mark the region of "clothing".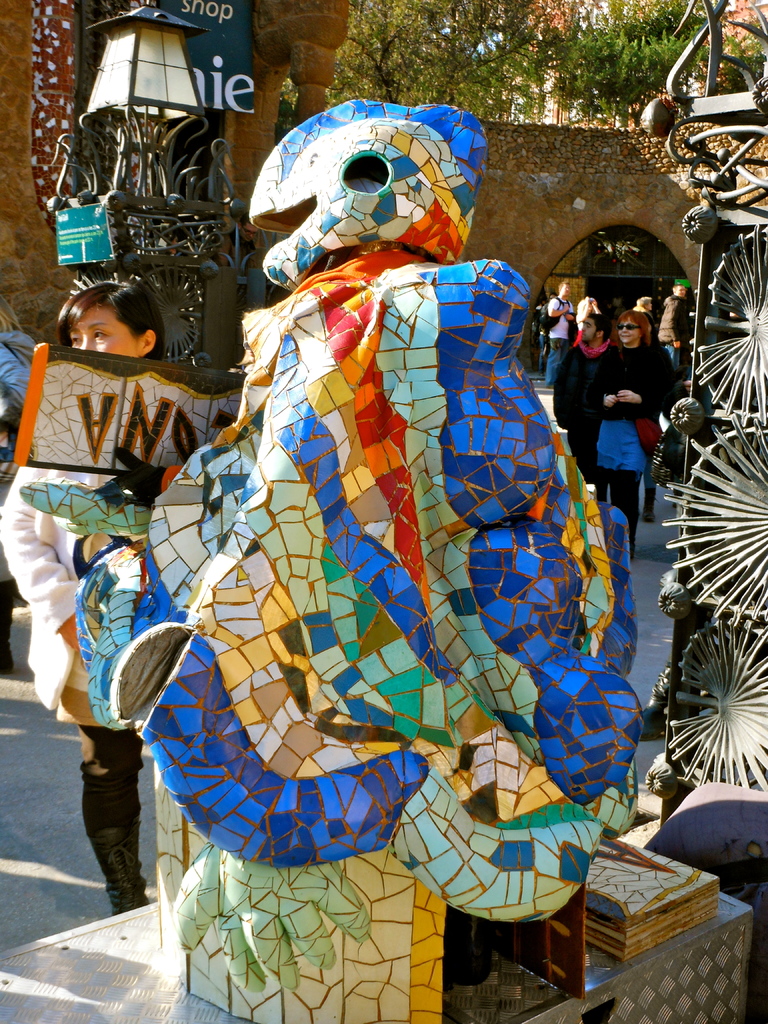
Region: region(547, 335, 619, 477).
